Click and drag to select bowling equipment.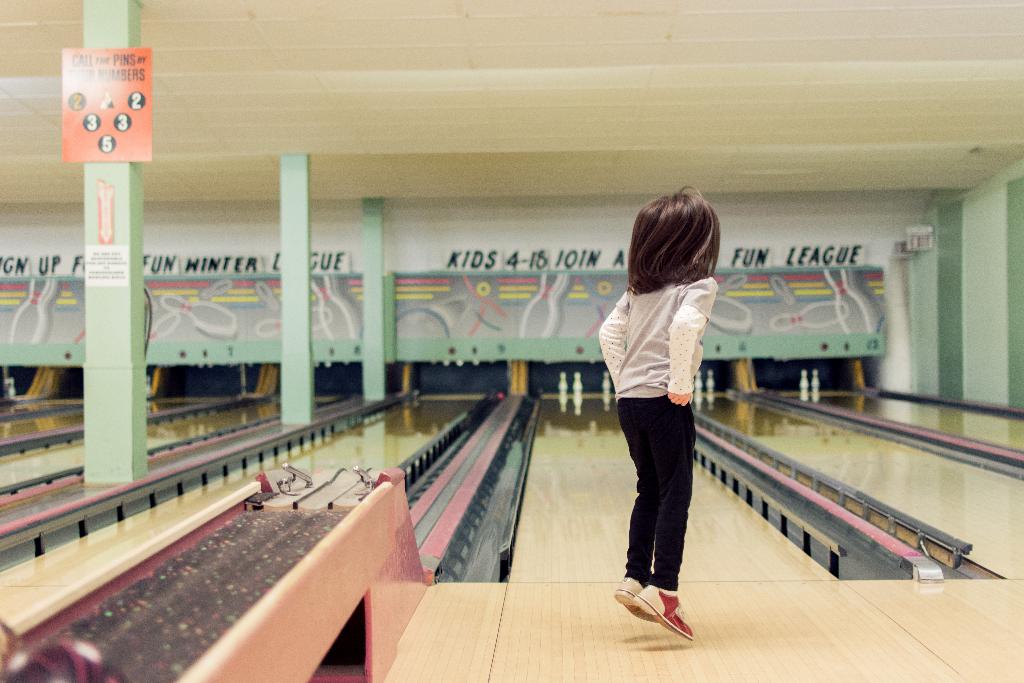
Selection: [left=7, top=277, right=52, bottom=345].
